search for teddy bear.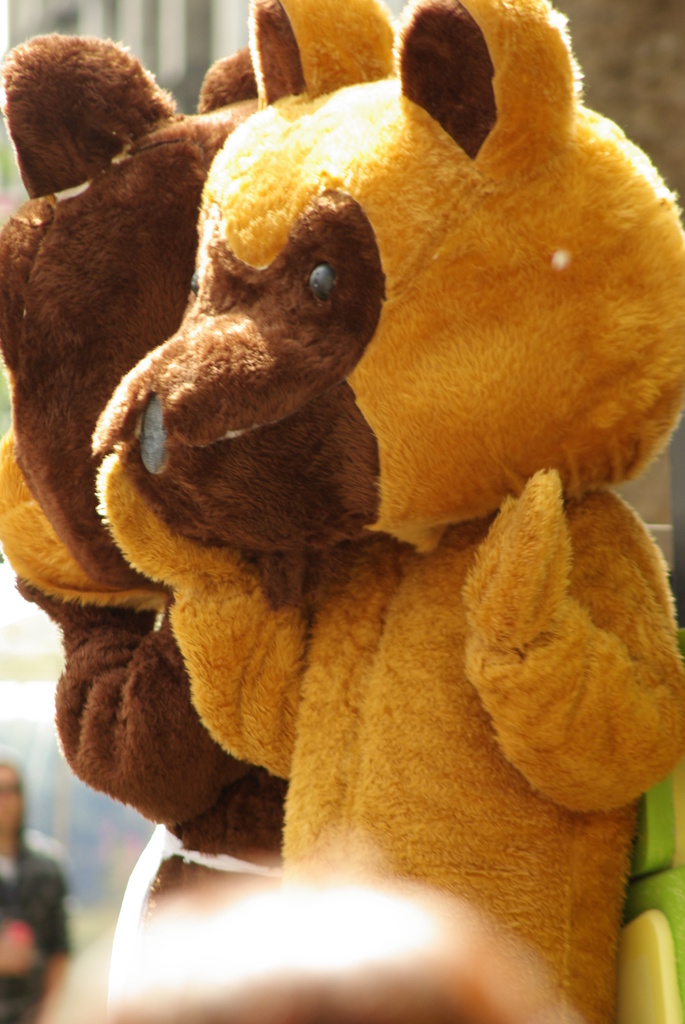
Found at l=0, t=36, r=288, b=1023.
